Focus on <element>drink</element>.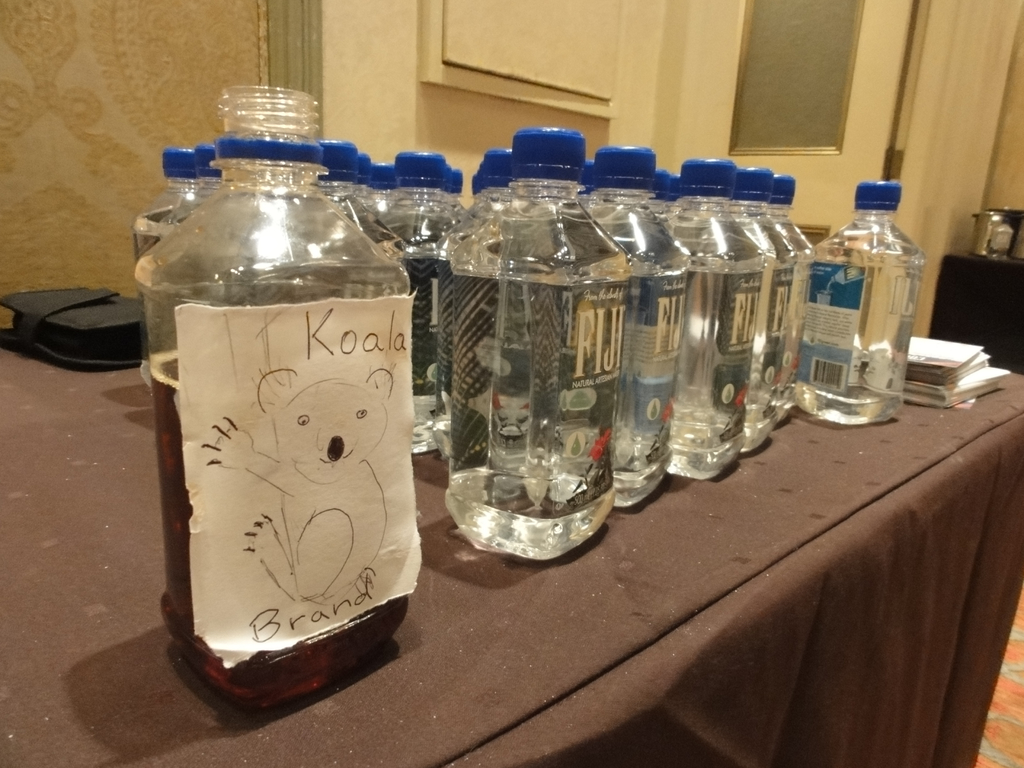
Focused at detection(433, 173, 657, 586).
